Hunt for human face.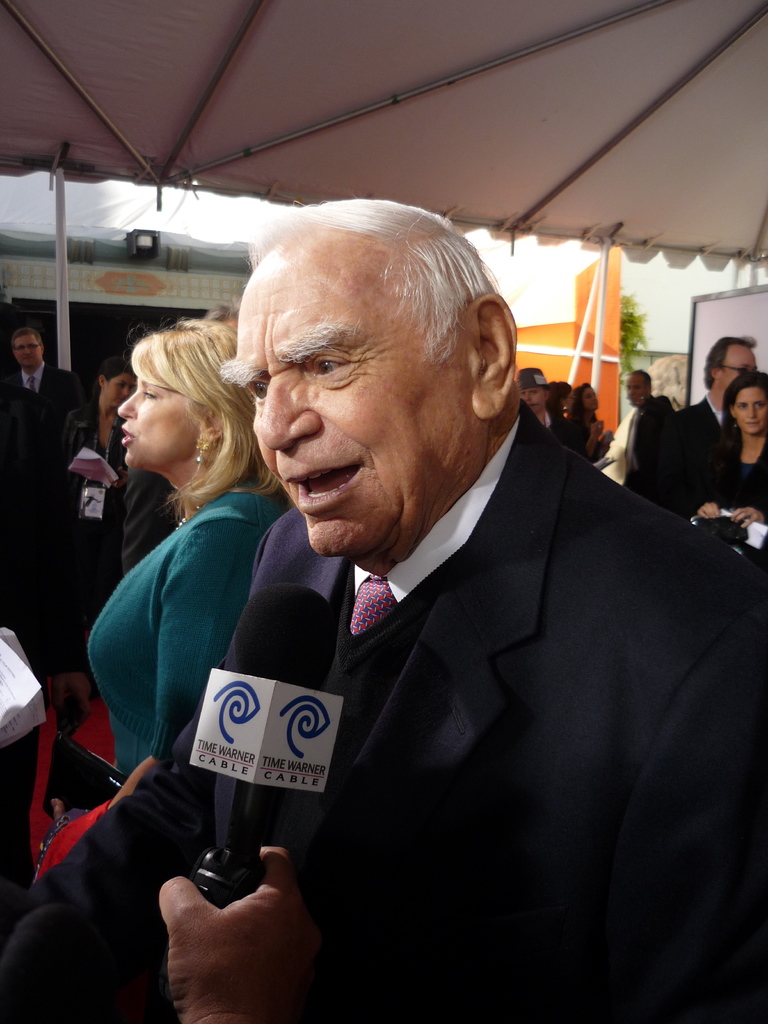
Hunted down at [240, 278, 479, 564].
